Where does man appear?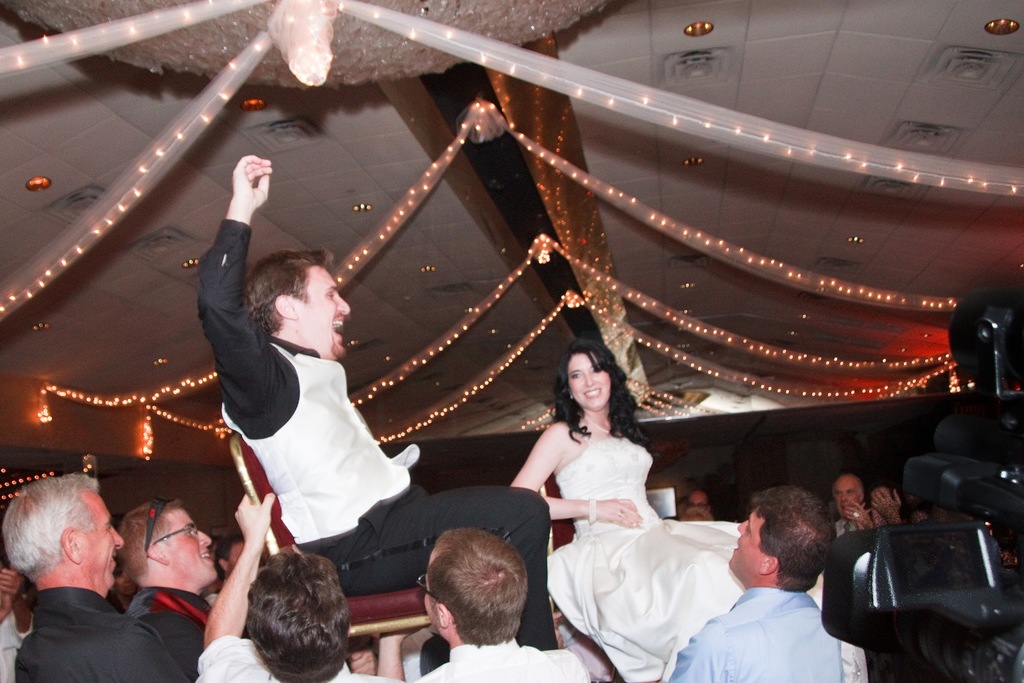
Appears at [681, 492, 712, 519].
